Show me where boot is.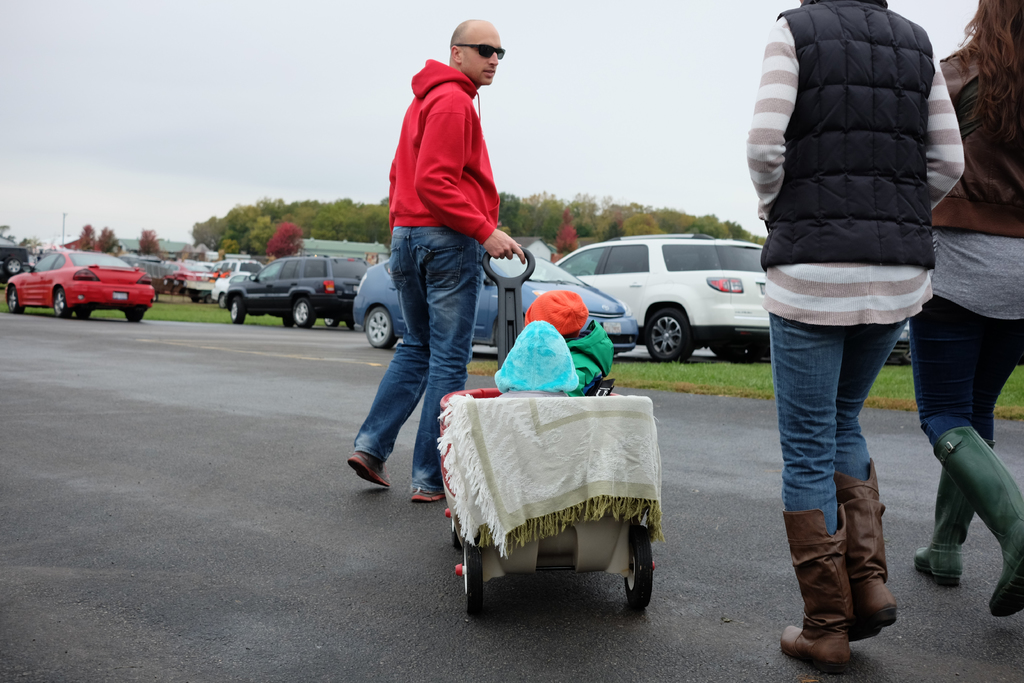
boot is at bbox(776, 509, 852, 672).
